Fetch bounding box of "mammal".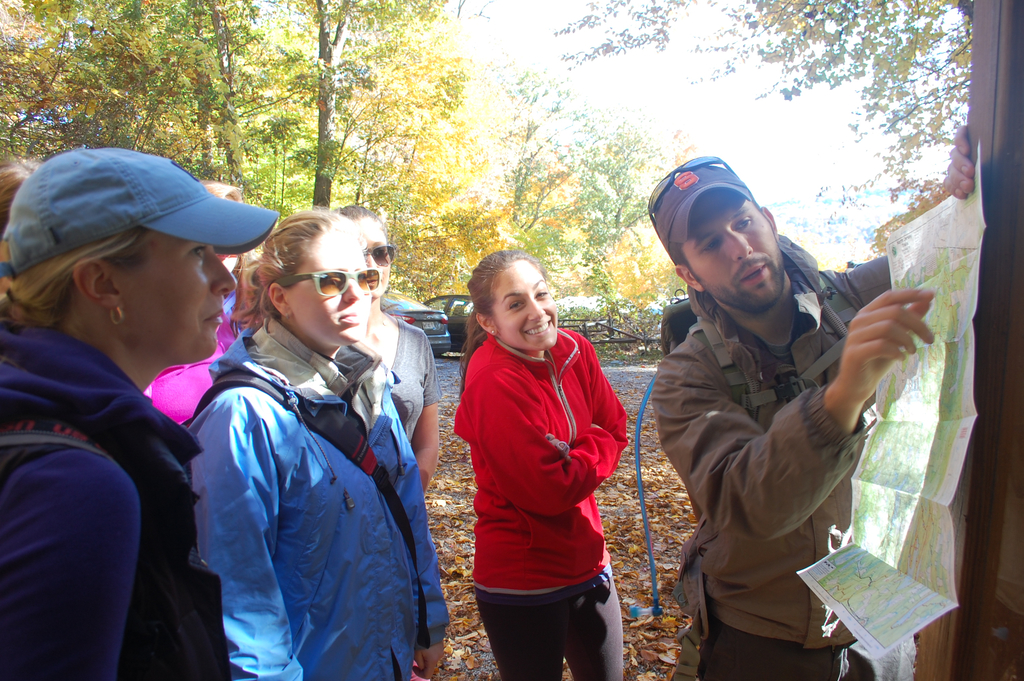
Bbox: 0, 147, 279, 680.
